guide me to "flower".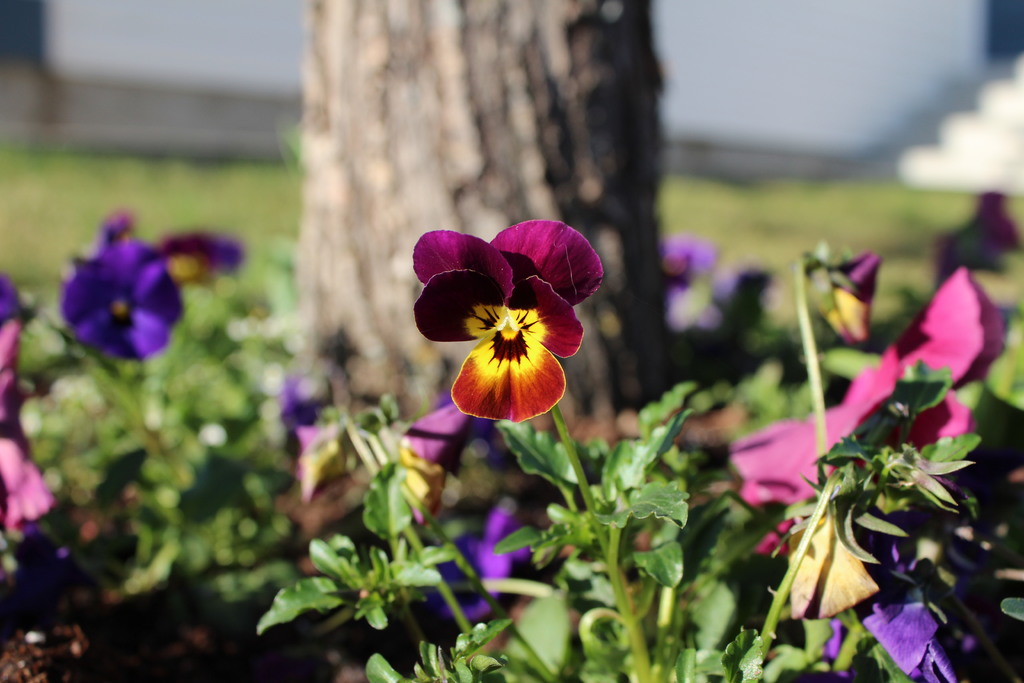
Guidance: crop(58, 237, 190, 362).
